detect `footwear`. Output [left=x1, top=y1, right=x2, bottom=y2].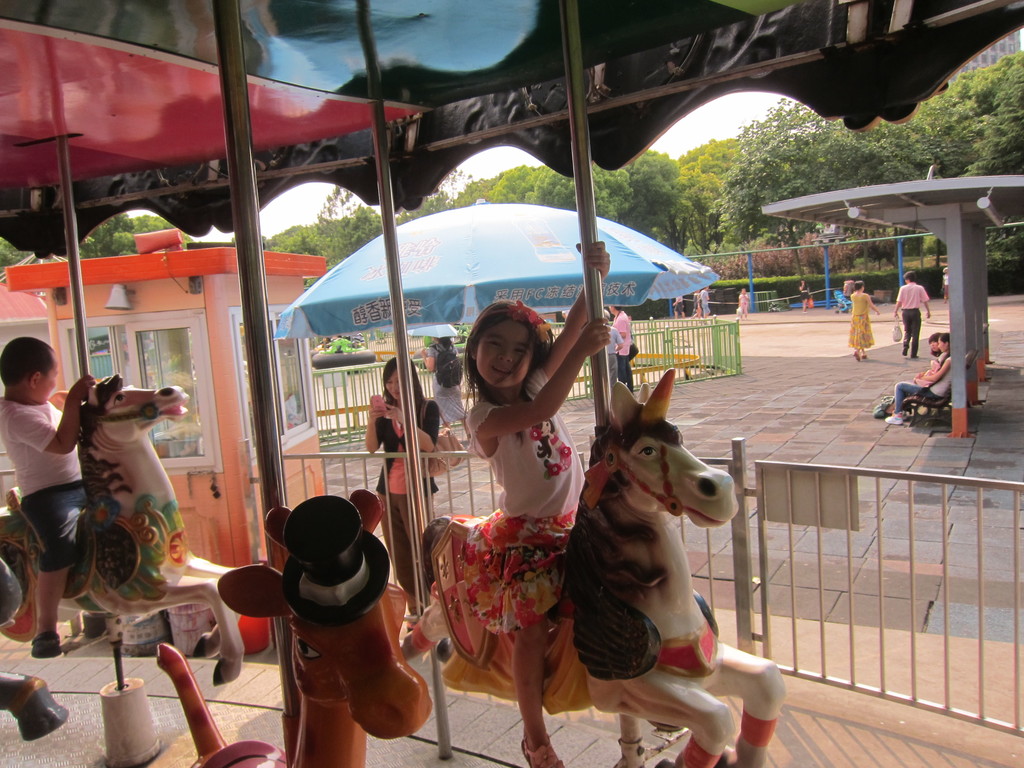
[left=851, top=349, right=871, bottom=365].
